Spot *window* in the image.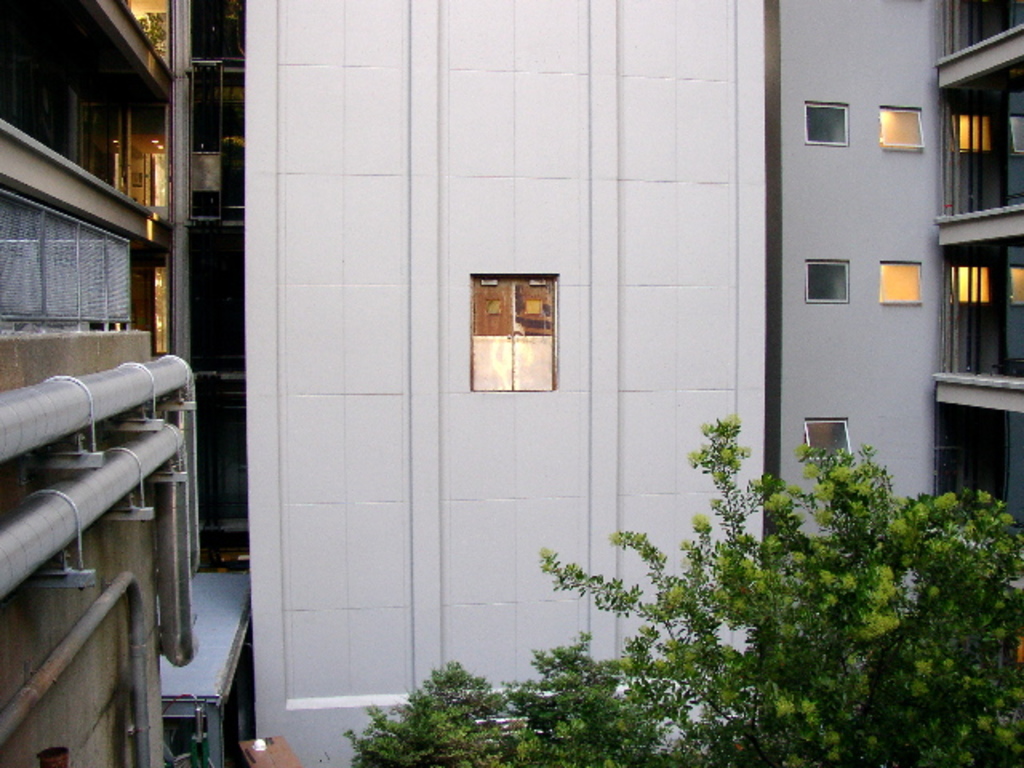
*window* found at region(802, 254, 853, 307).
